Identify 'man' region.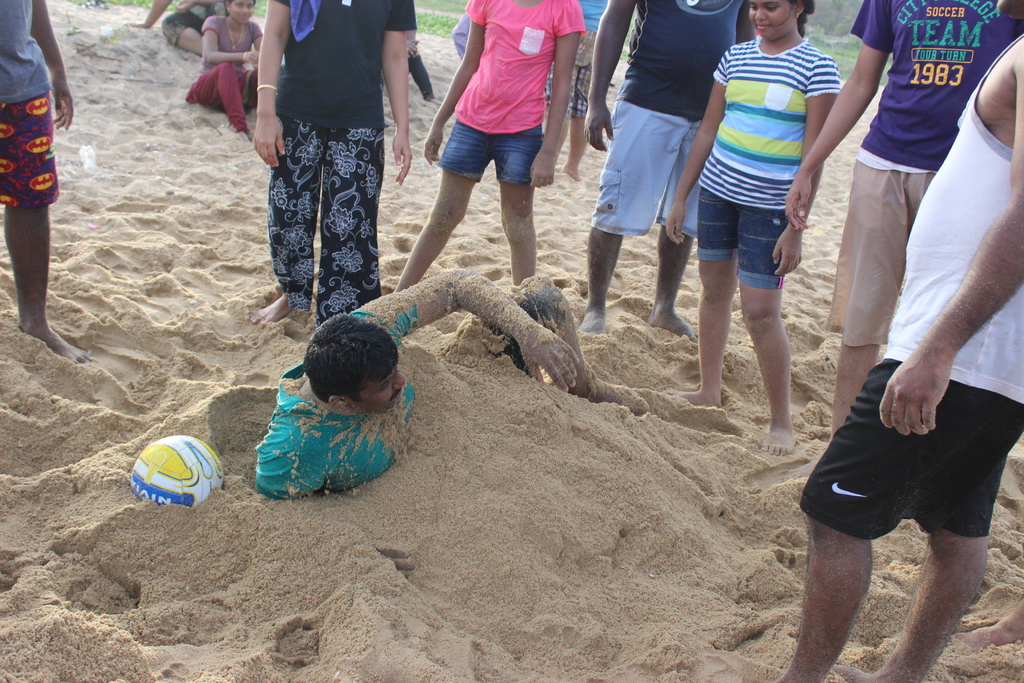
Region: rect(254, 257, 718, 484).
